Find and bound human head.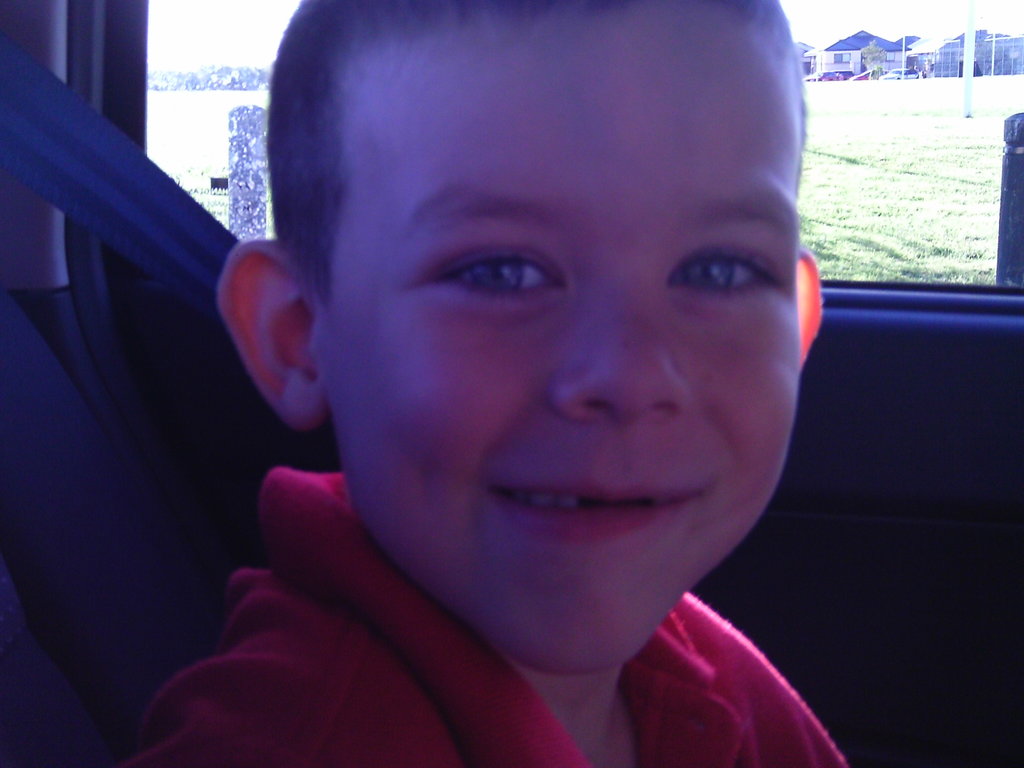
Bound: <bbox>269, 0, 820, 604</bbox>.
